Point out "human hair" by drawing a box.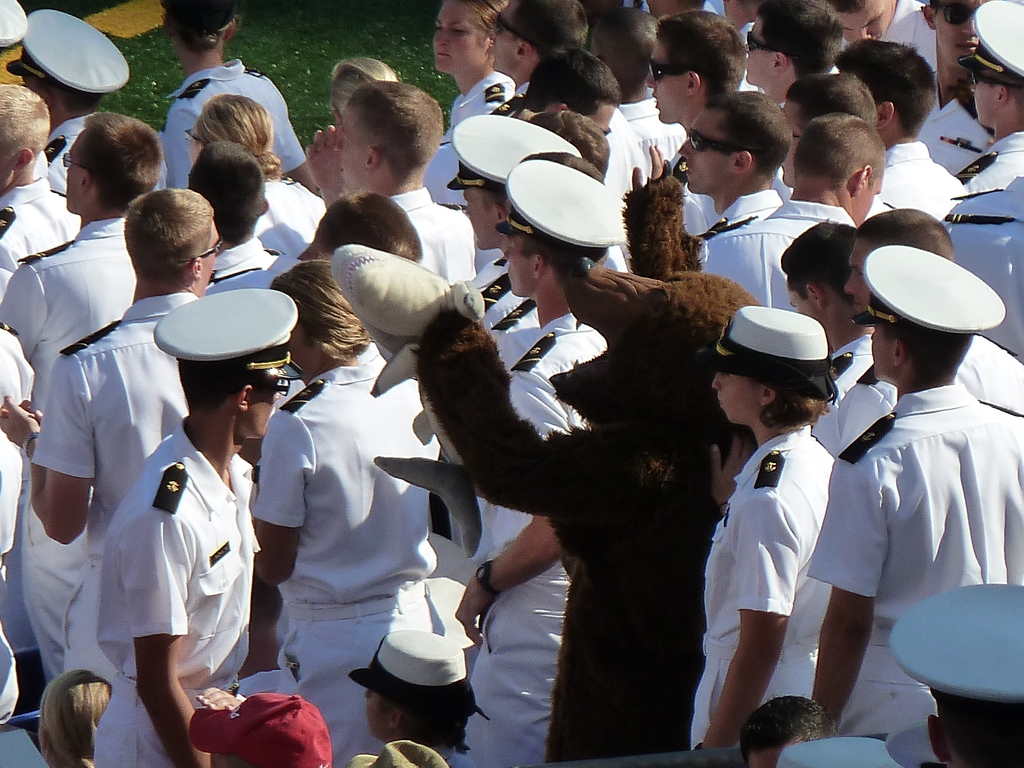
region(314, 193, 420, 264).
